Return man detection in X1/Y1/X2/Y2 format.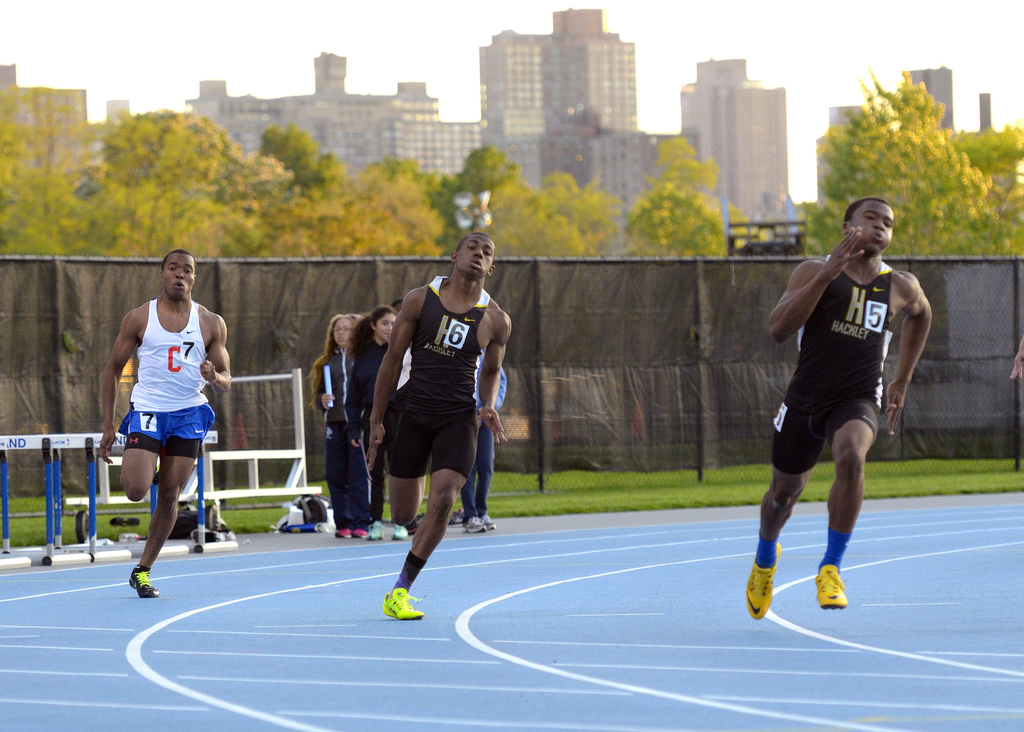
99/246/230/595.
